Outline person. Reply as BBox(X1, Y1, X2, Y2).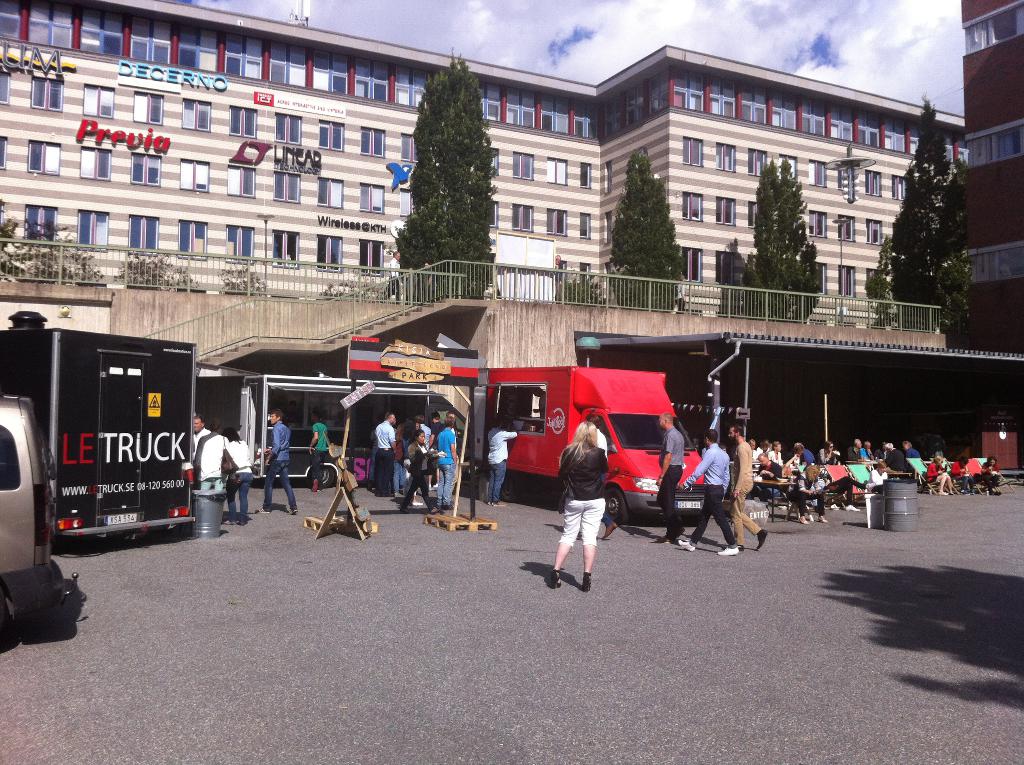
BBox(675, 426, 739, 553).
